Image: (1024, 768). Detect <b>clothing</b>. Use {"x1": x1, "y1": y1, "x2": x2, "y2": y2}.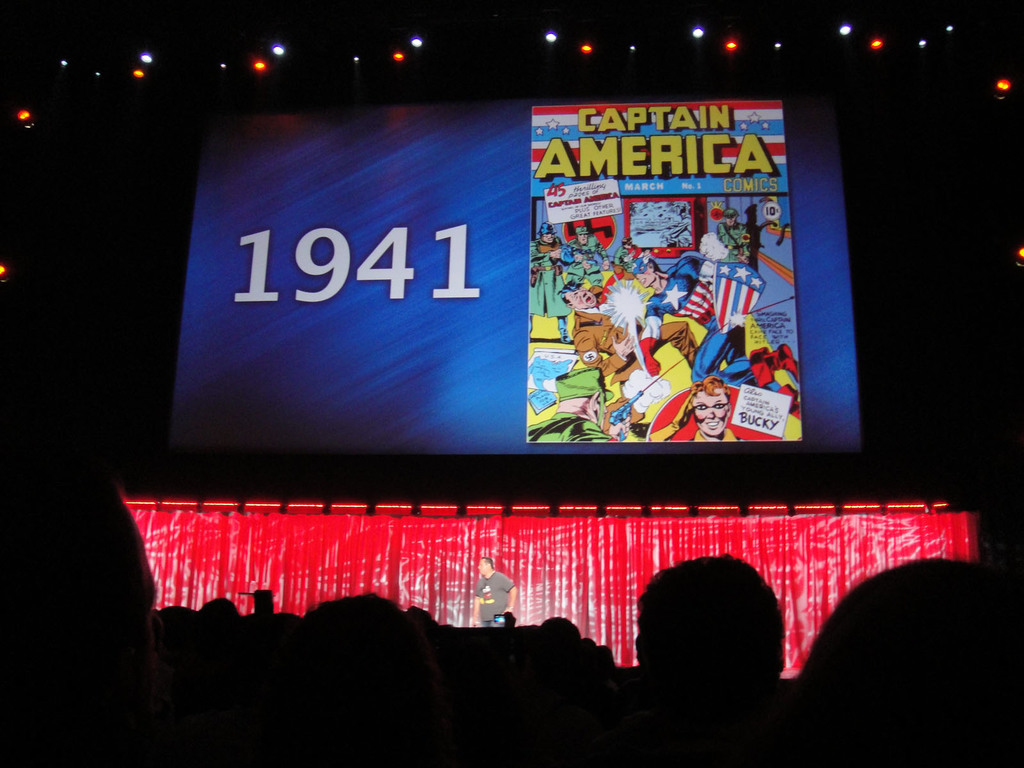
{"x1": 643, "y1": 252, "x2": 780, "y2": 394}.
